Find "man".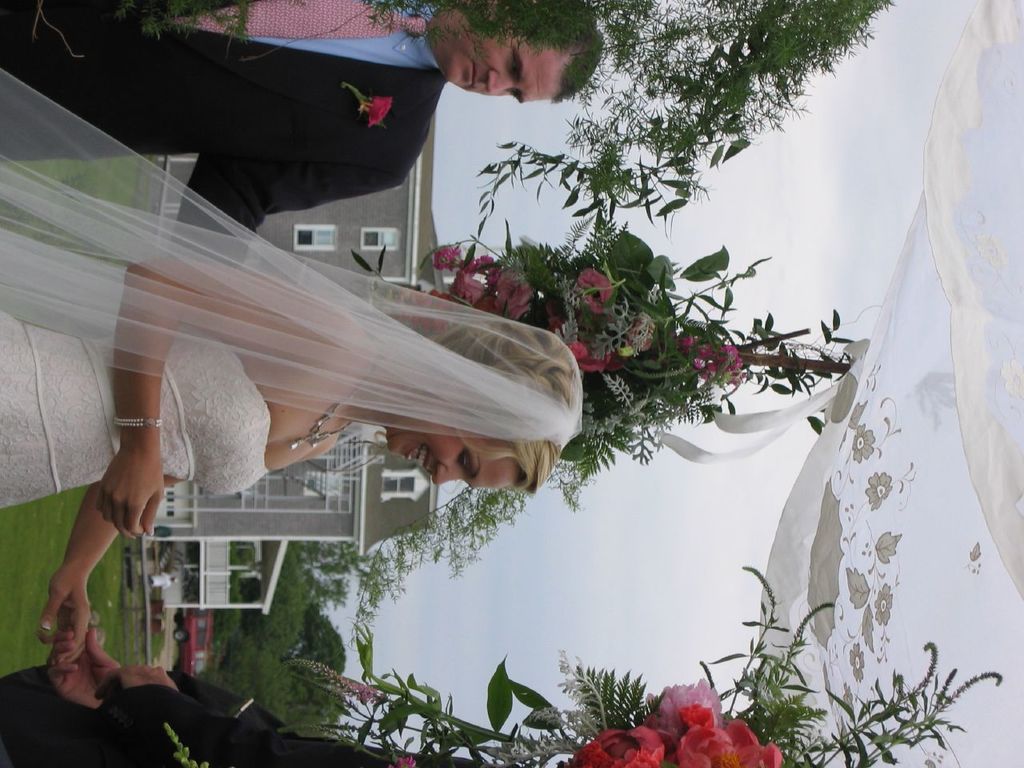
x1=0, y1=0, x2=600, y2=270.
